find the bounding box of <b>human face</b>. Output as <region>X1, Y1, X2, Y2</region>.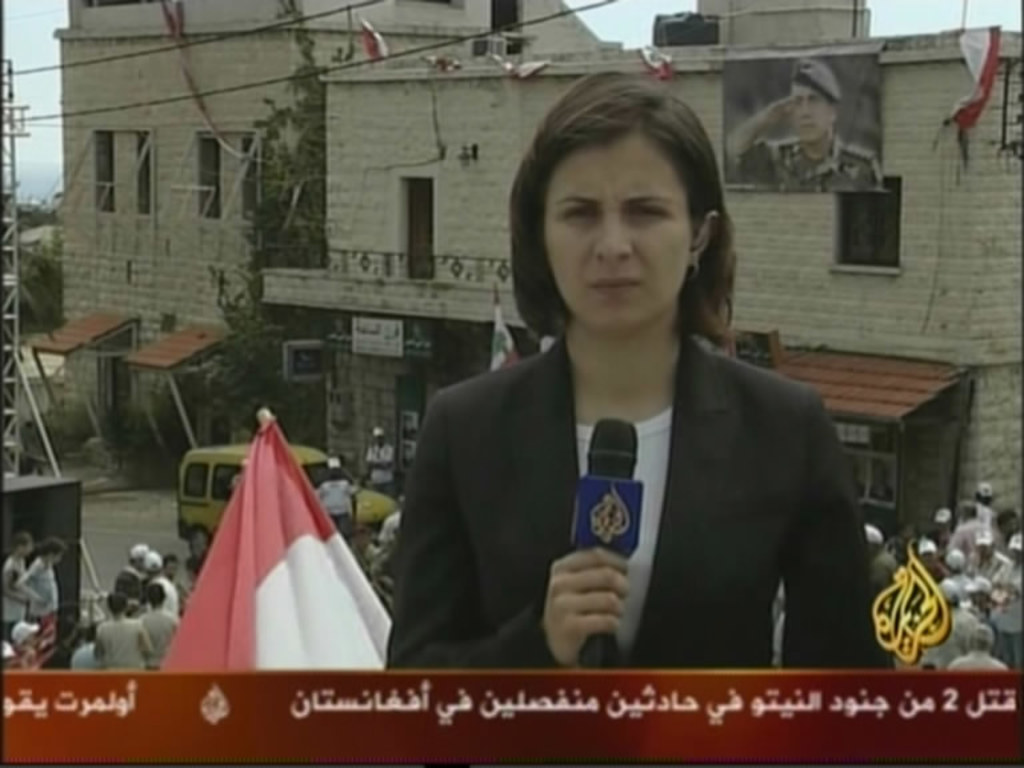
<region>791, 83, 829, 148</region>.
